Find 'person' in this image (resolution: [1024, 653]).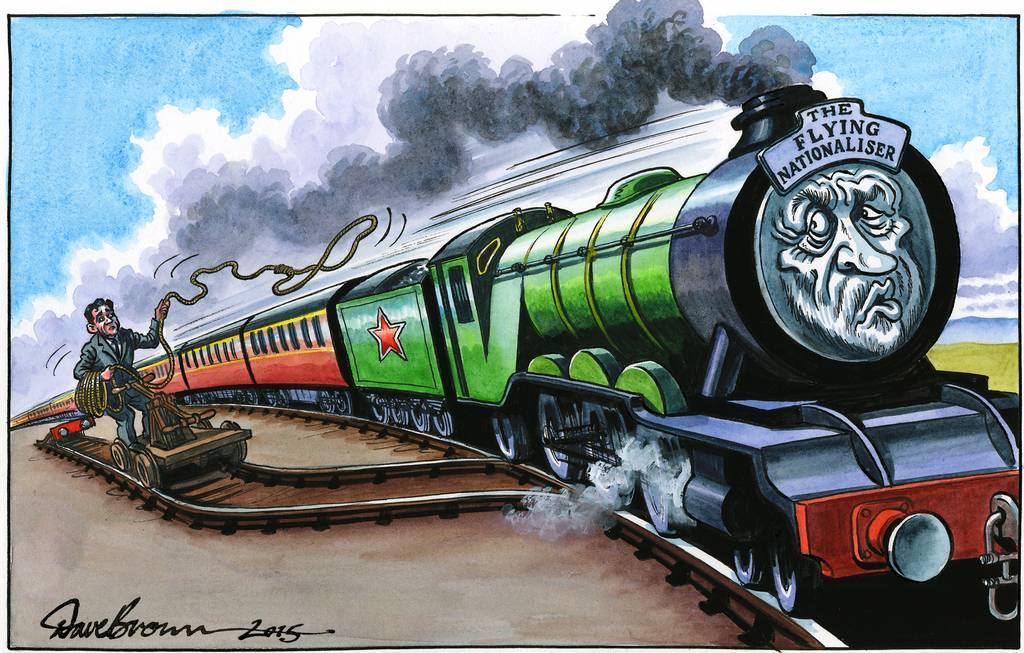
box=[166, 121, 857, 570].
